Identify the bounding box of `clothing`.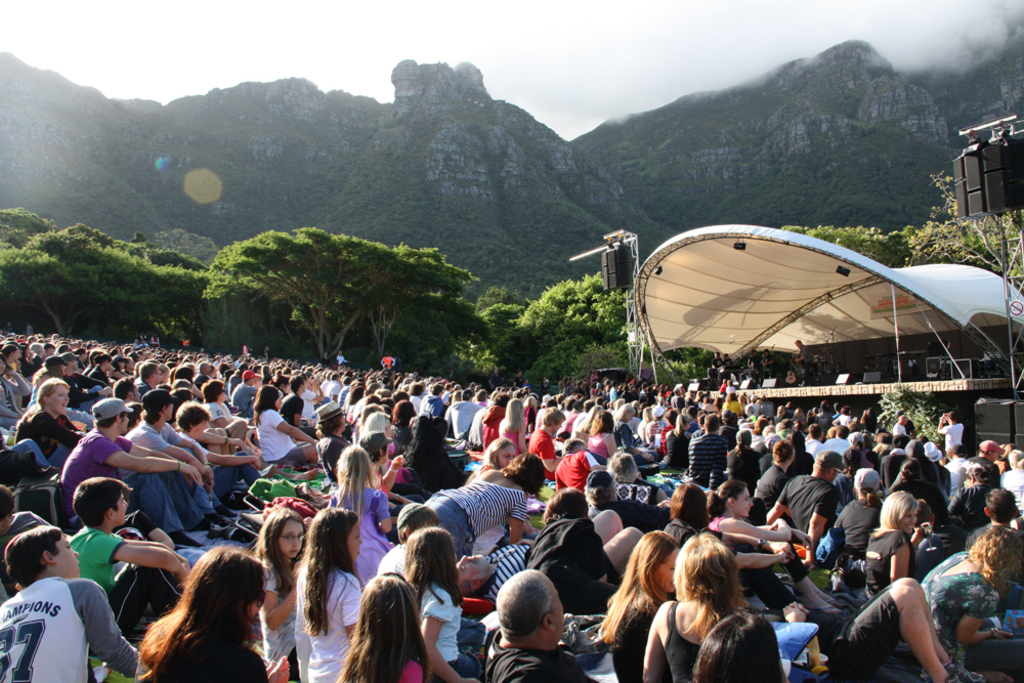
left=755, top=467, right=788, bottom=503.
